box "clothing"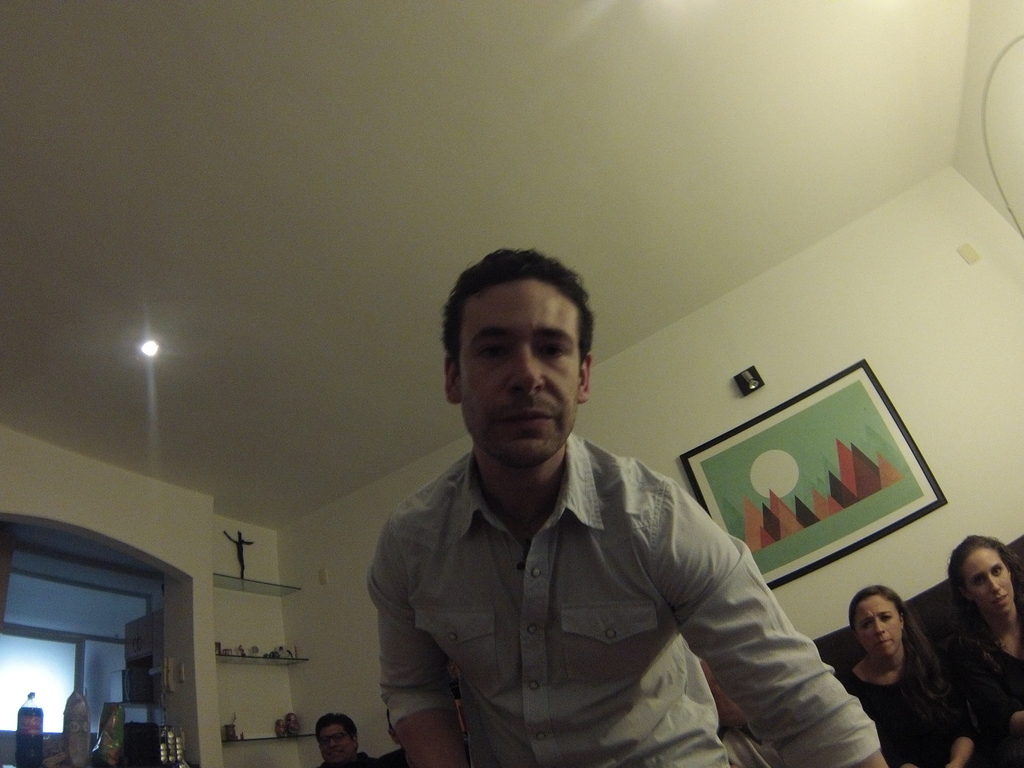
(left=364, top=380, right=832, bottom=767)
